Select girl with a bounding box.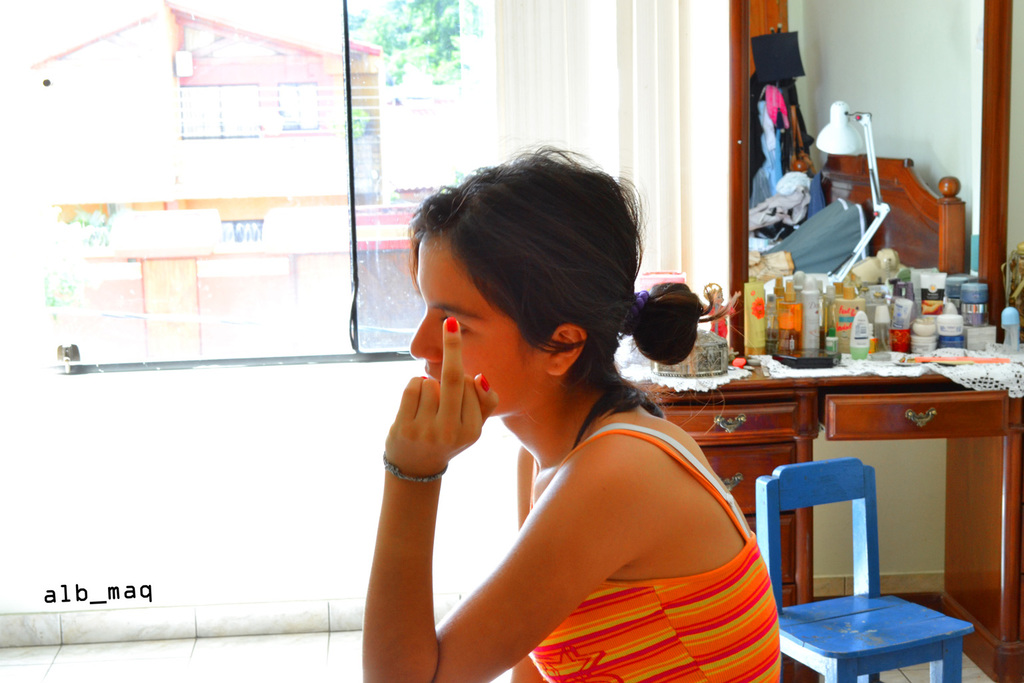
<region>361, 145, 783, 682</region>.
